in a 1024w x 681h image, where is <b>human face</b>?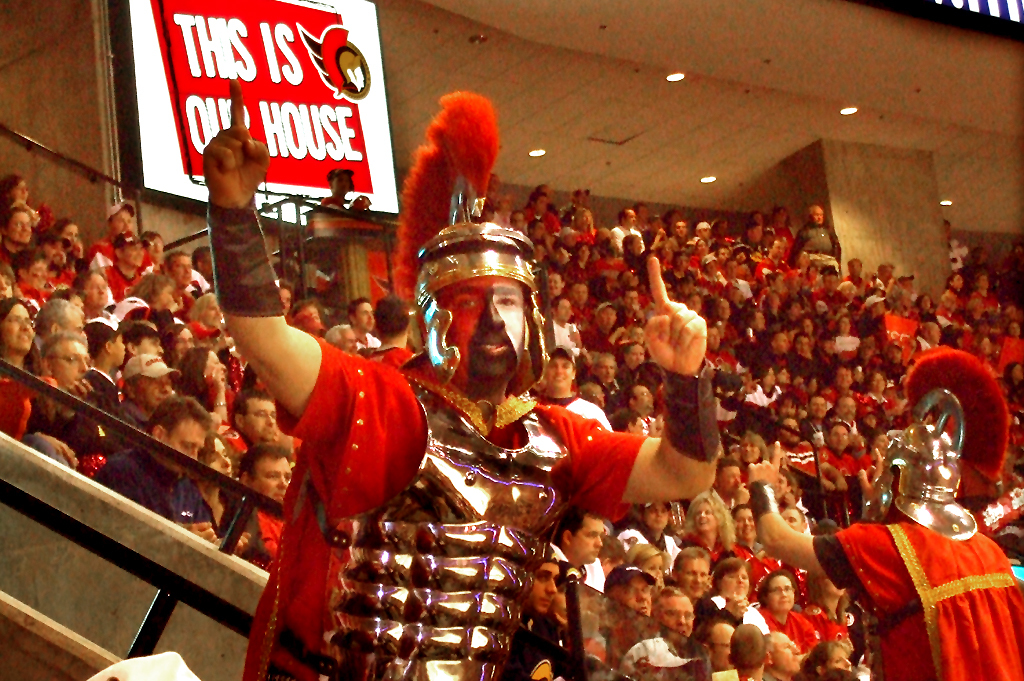
(x1=251, y1=457, x2=291, y2=504).
